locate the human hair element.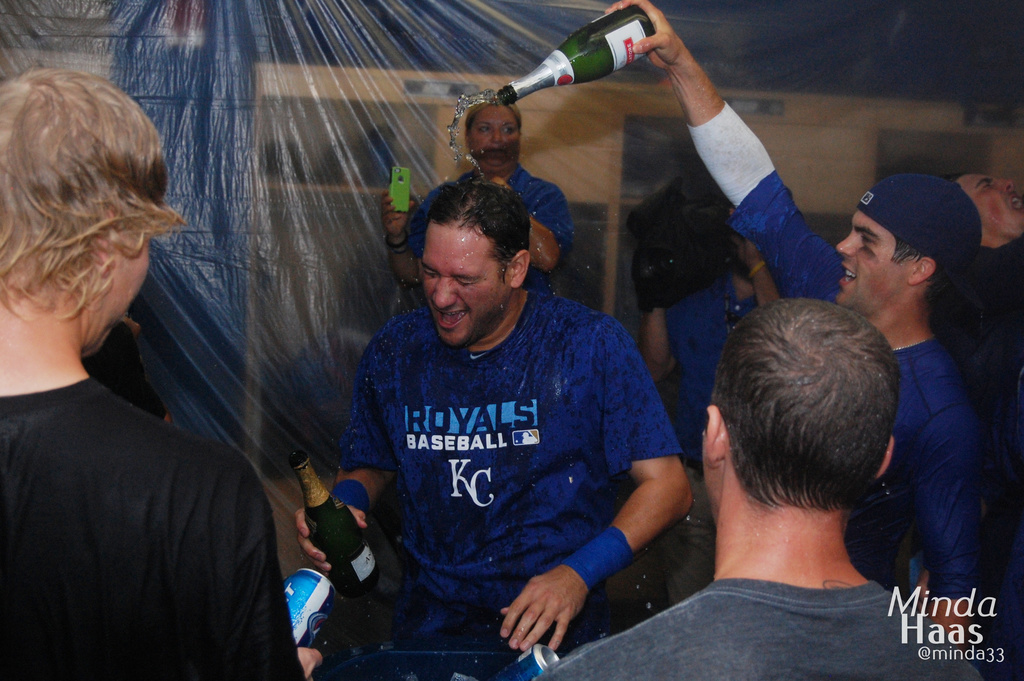
Element bbox: [892,236,922,265].
